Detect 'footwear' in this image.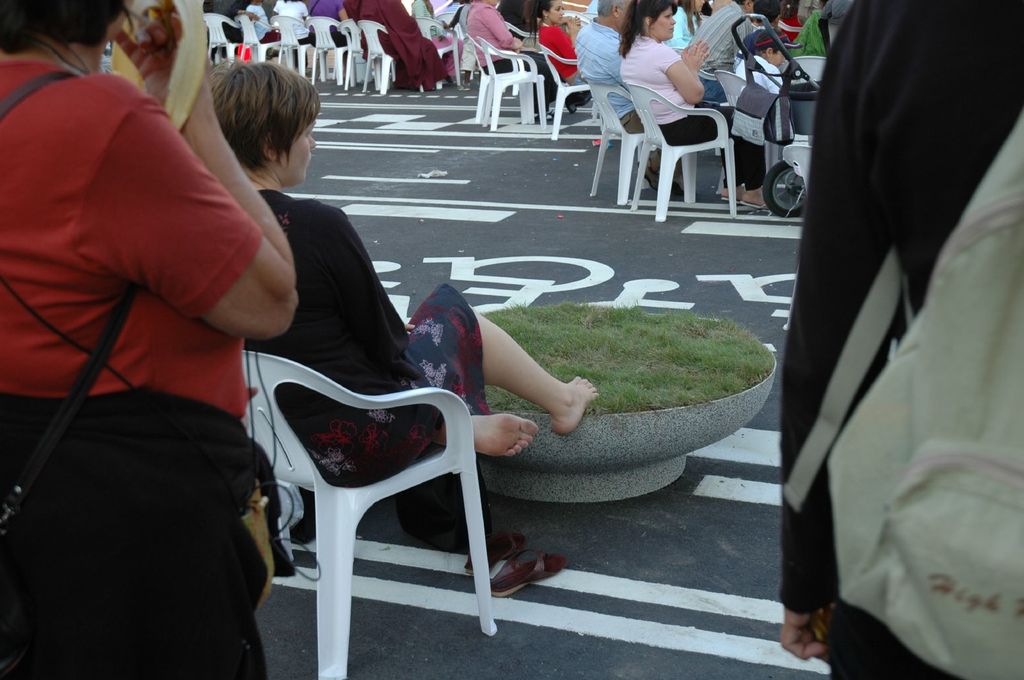
Detection: left=461, top=530, right=522, bottom=573.
